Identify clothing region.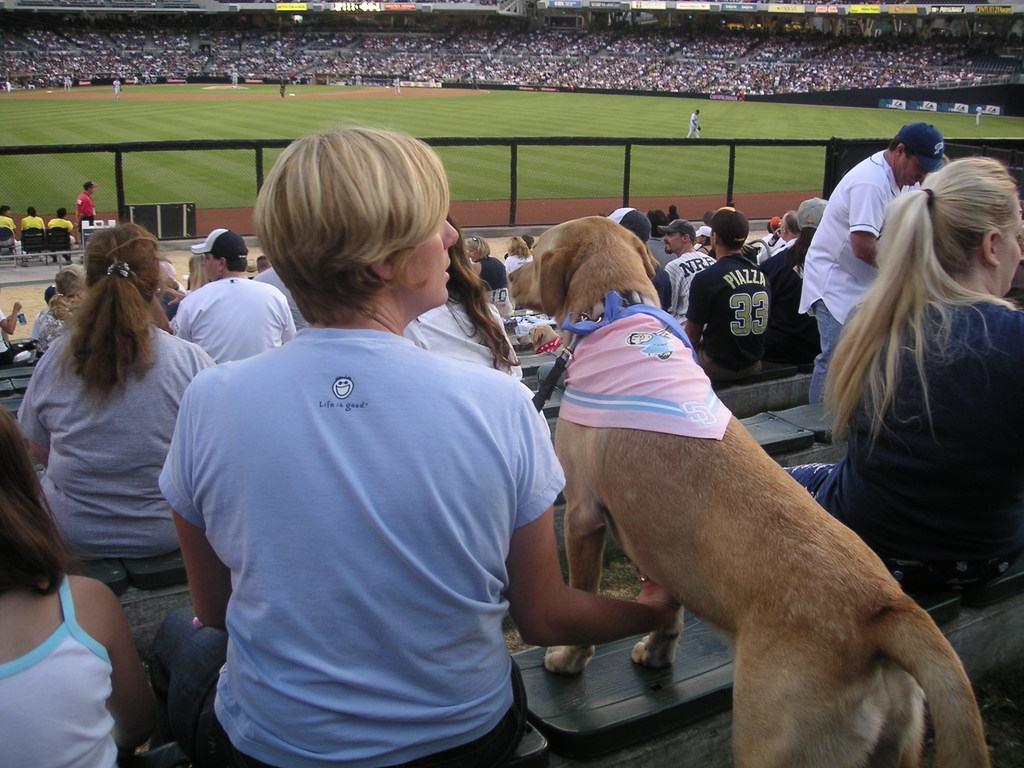
Region: [x1=253, y1=263, x2=306, y2=325].
